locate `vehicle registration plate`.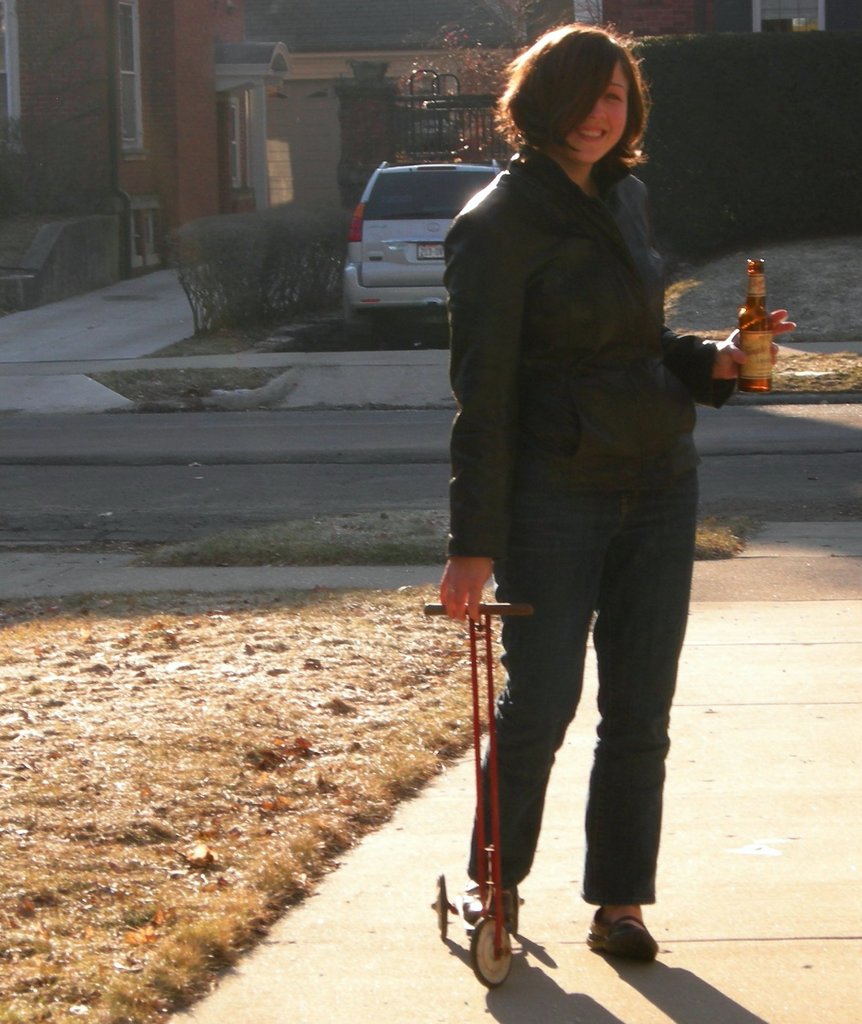
Bounding box: 417 243 442 262.
